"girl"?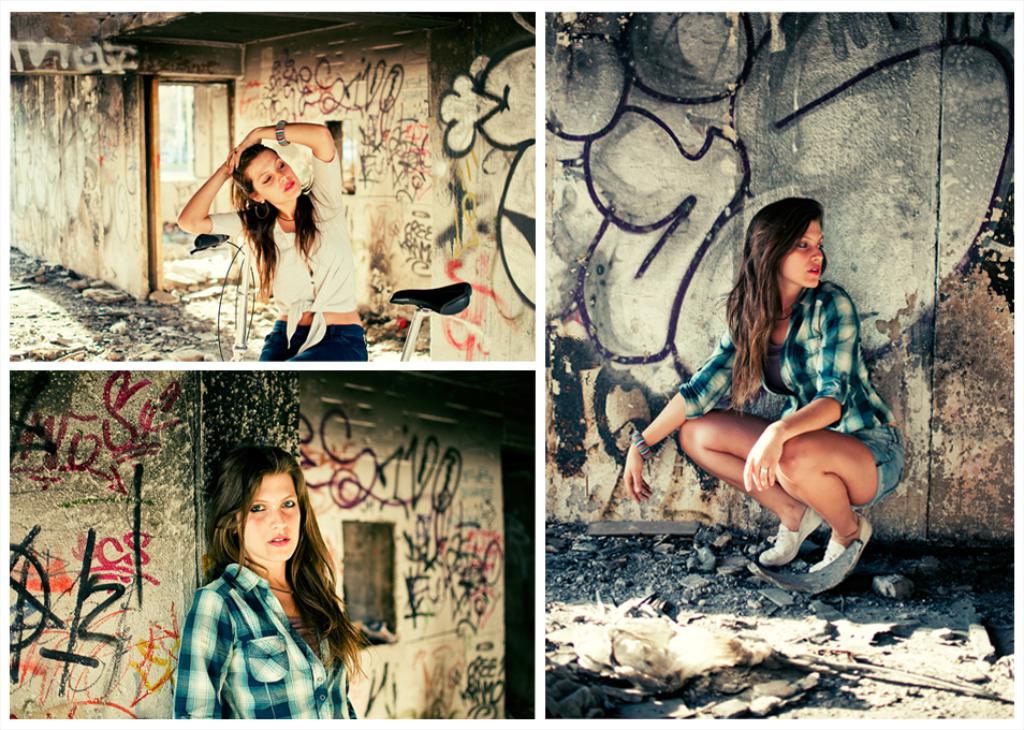
l=624, t=200, r=910, b=583
